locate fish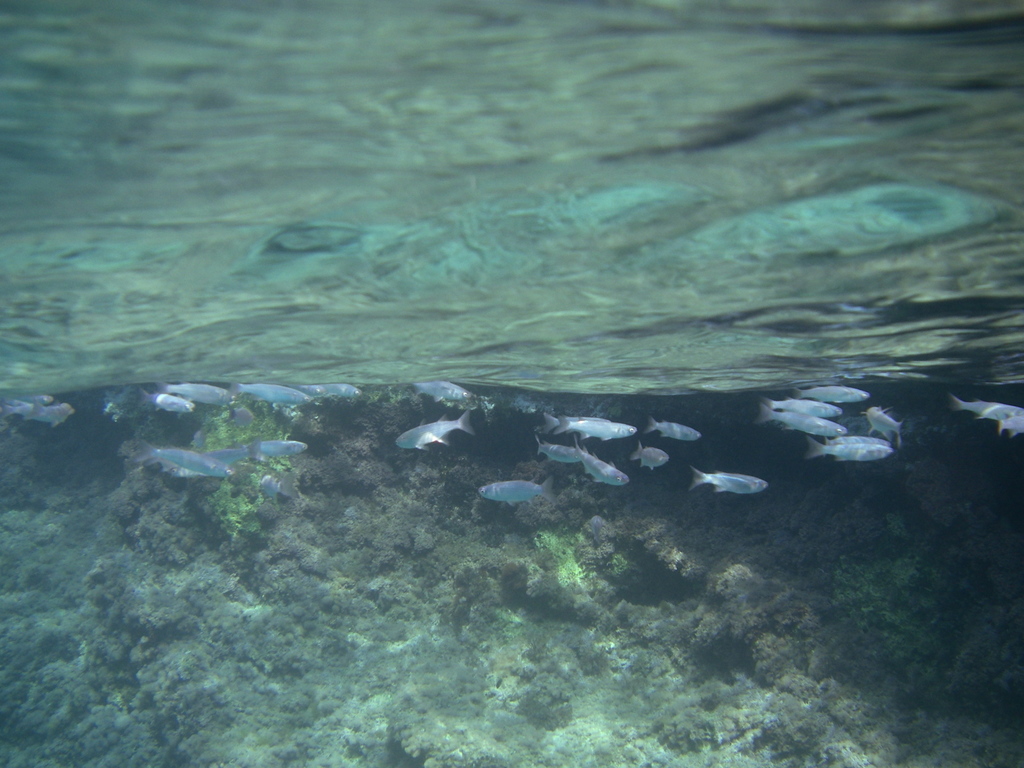
<region>139, 394, 191, 413</region>
